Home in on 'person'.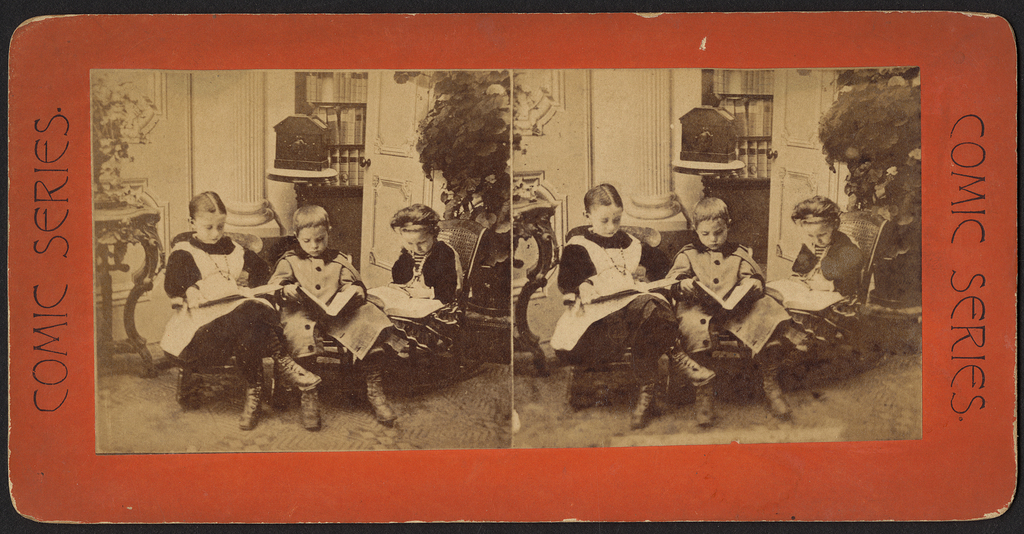
Homed in at 550:181:718:430.
